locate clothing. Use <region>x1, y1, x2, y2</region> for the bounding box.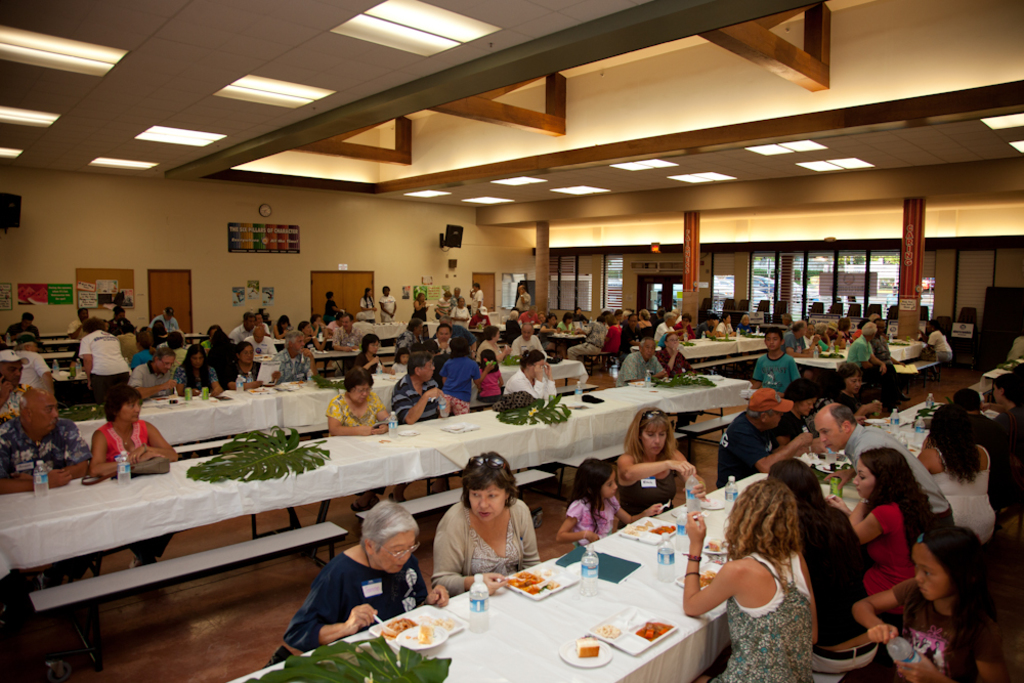
<region>269, 346, 312, 380</region>.
